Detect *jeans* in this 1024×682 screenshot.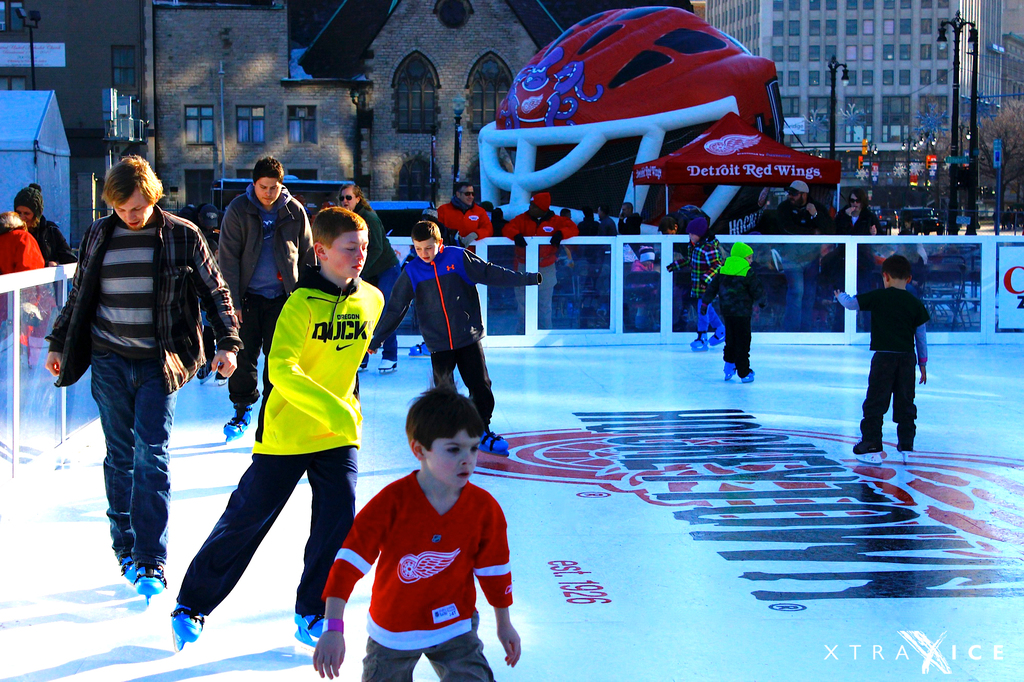
Detection: <box>515,264,554,333</box>.
